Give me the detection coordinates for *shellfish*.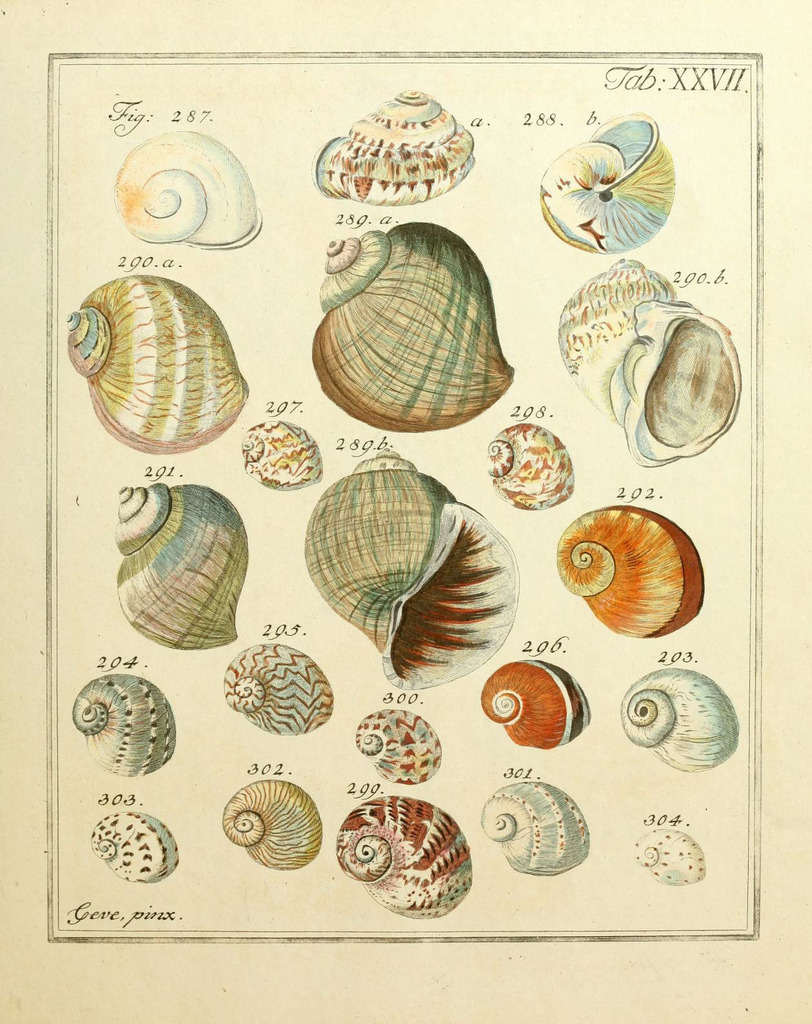
[486, 421, 579, 517].
